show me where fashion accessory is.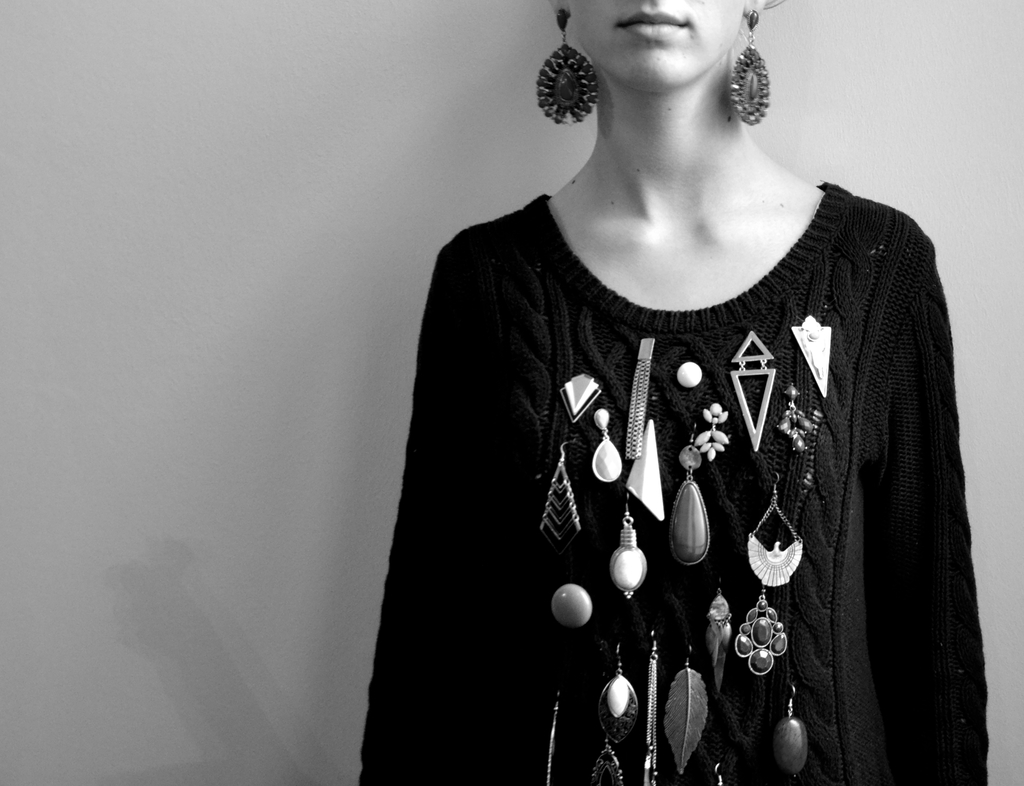
fashion accessory is at [left=627, top=416, right=662, bottom=517].
